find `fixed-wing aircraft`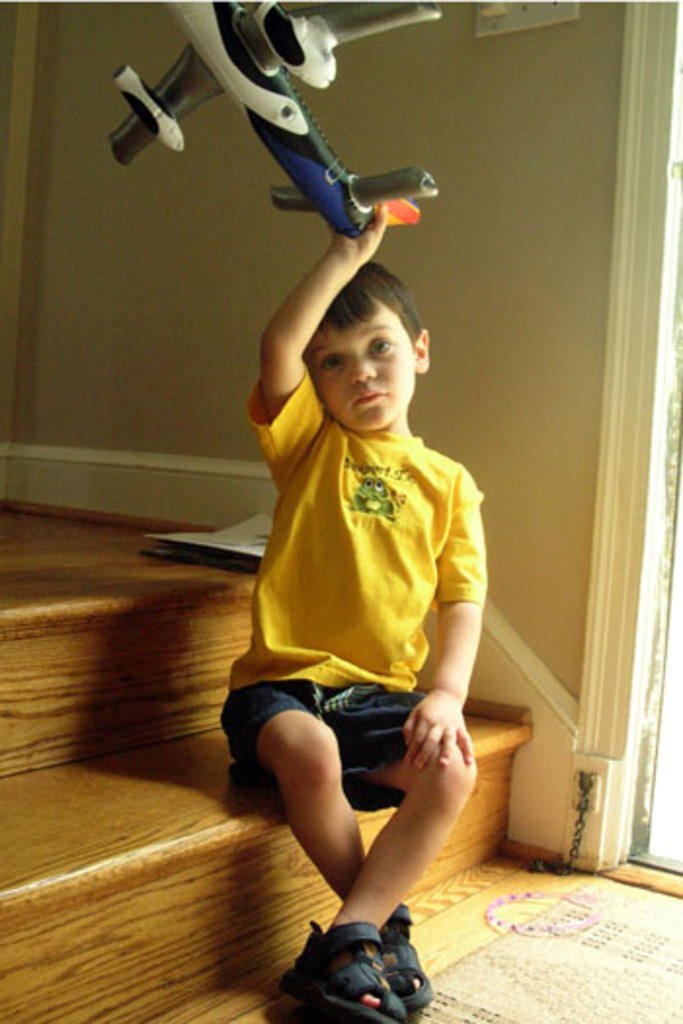
{"x1": 101, "y1": 0, "x2": 445, "y2": 236}
